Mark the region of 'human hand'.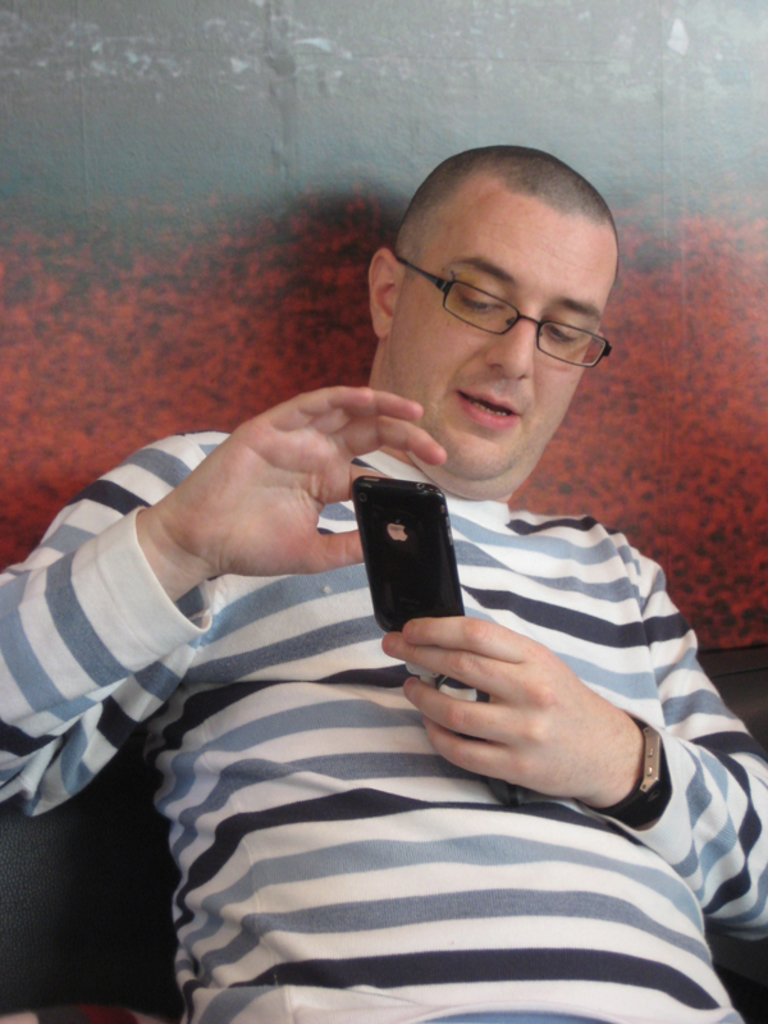
Region: x1=161, y1=381, x2=448, y2=573.
